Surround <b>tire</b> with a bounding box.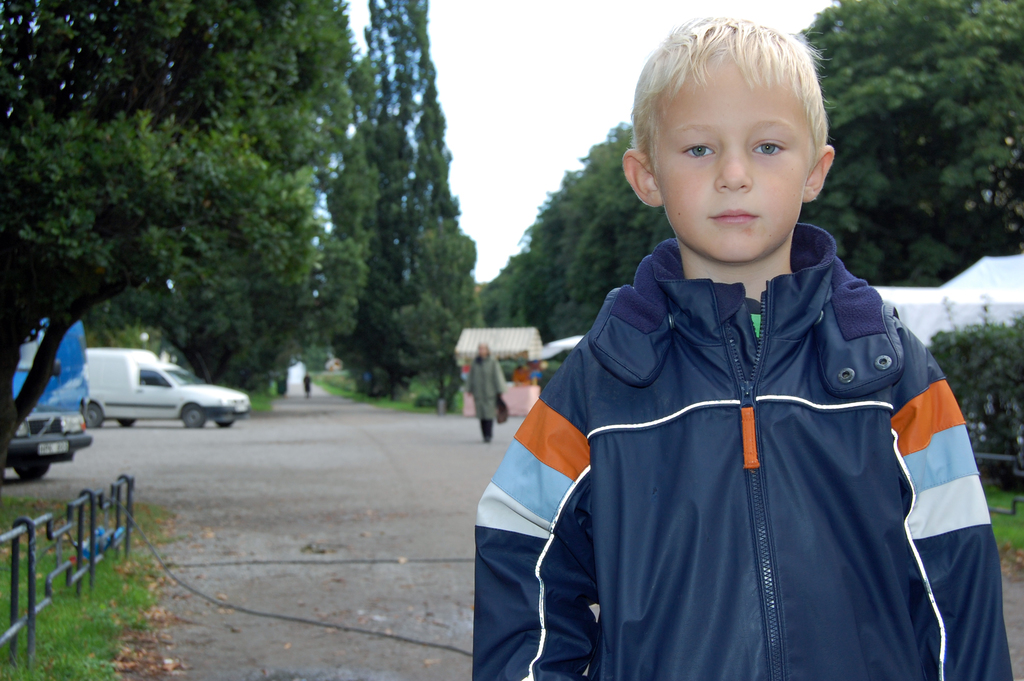
84/401/102/427.
